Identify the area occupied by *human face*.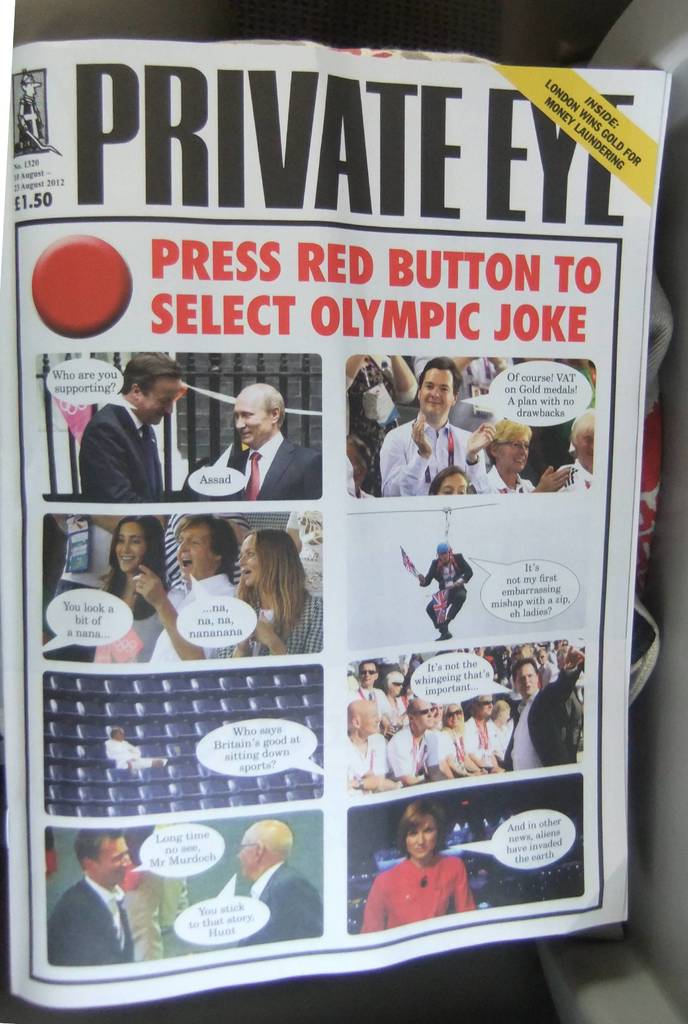
Area: (477,694,494,716).
